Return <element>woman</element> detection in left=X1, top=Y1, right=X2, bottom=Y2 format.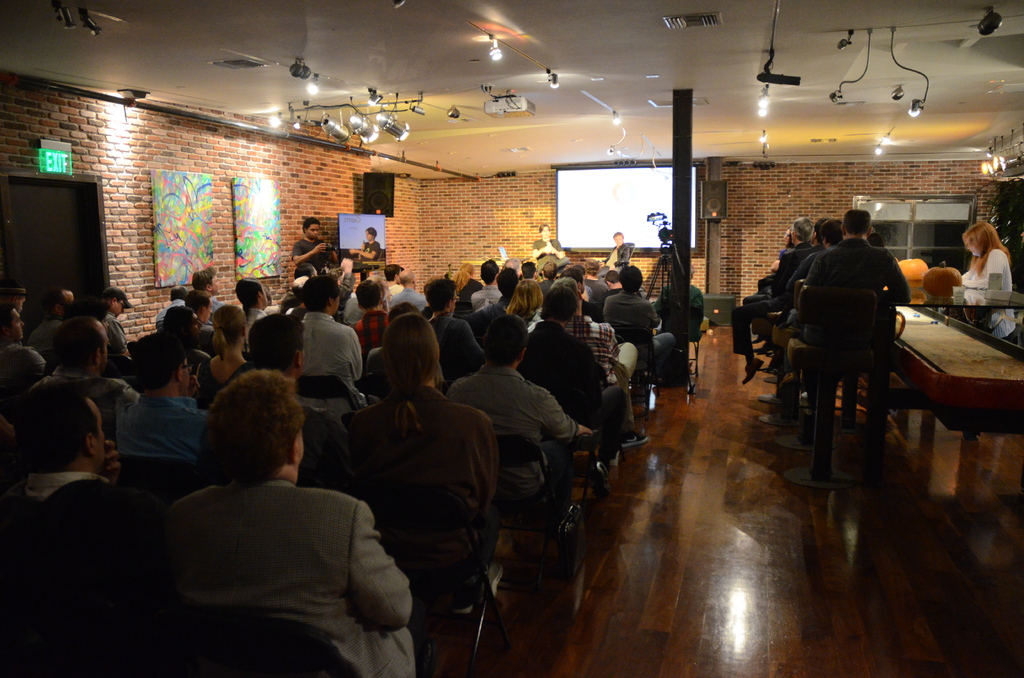
left=950, top=213, right=1011, bottom=343.
